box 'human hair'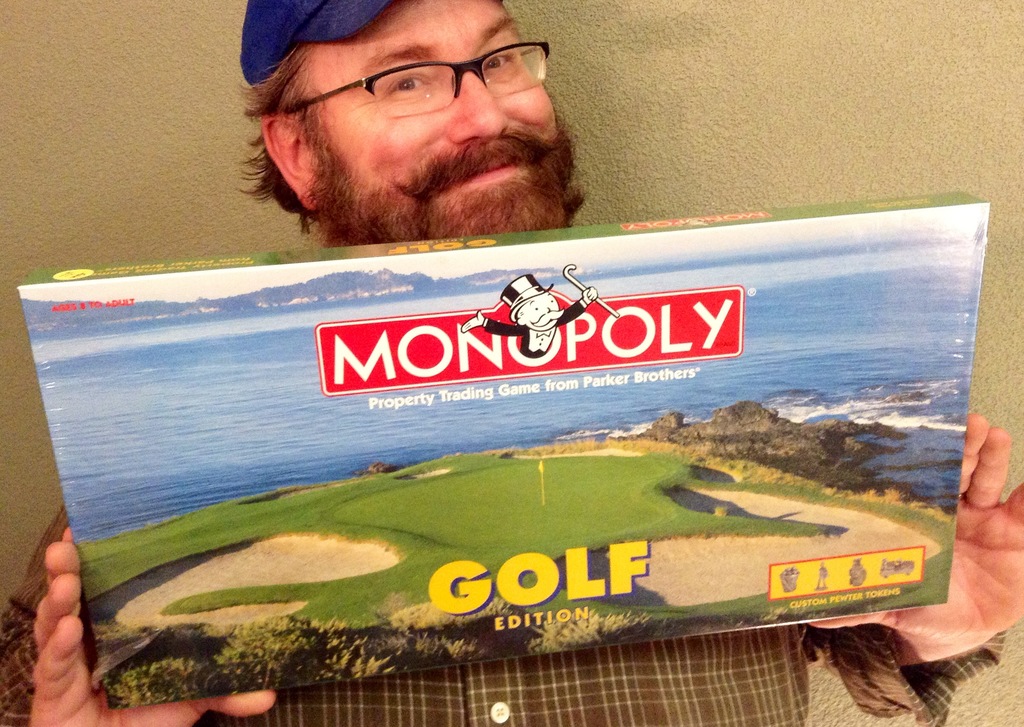
locate(236, 49, 314, 232)
